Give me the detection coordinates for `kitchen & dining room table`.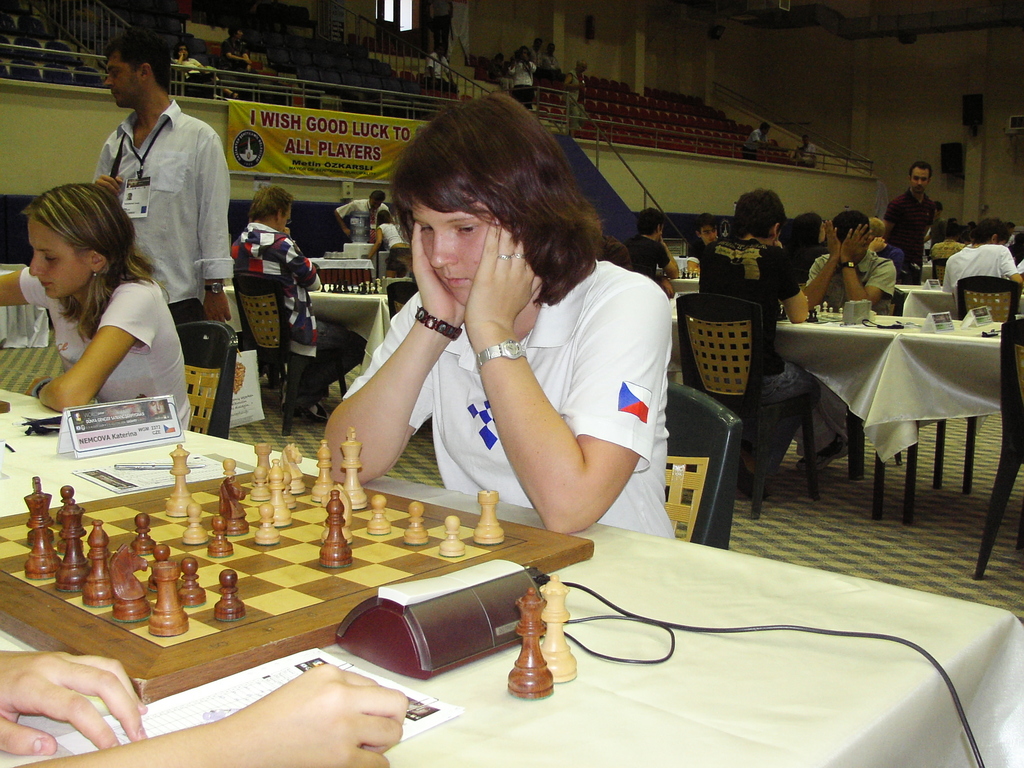
{"x1": 792, "y1": 272, "x2": 1009, "y2": 537}.
